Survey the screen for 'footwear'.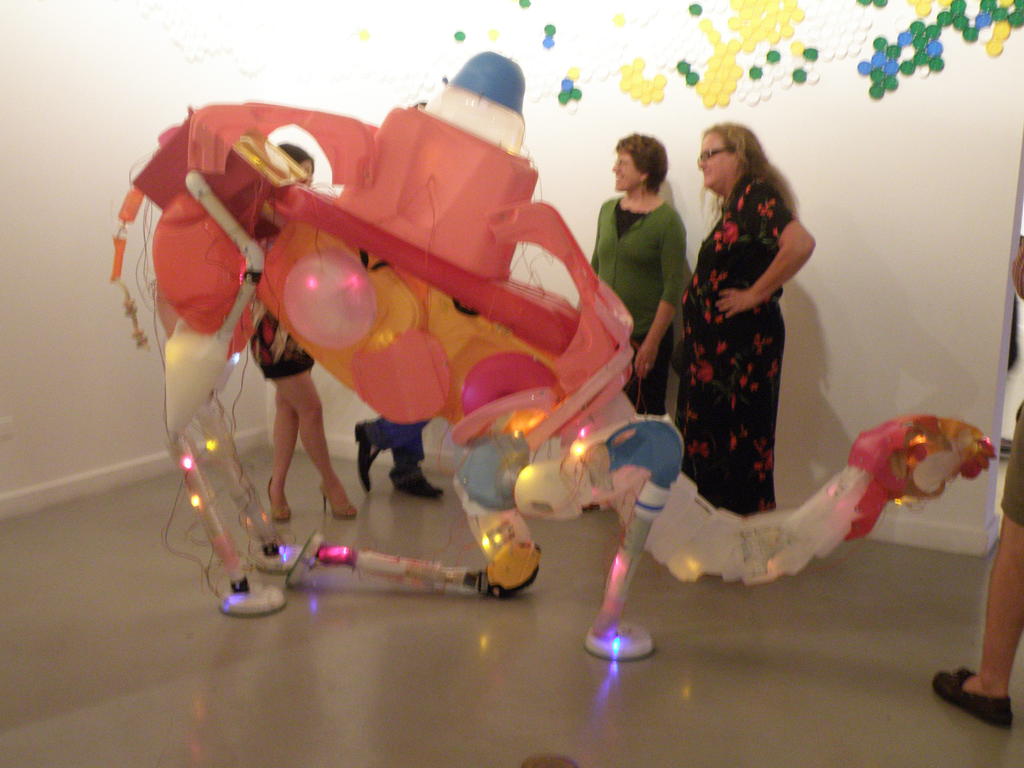
Survey found: bbox=(926, 660, 1019, 725).
